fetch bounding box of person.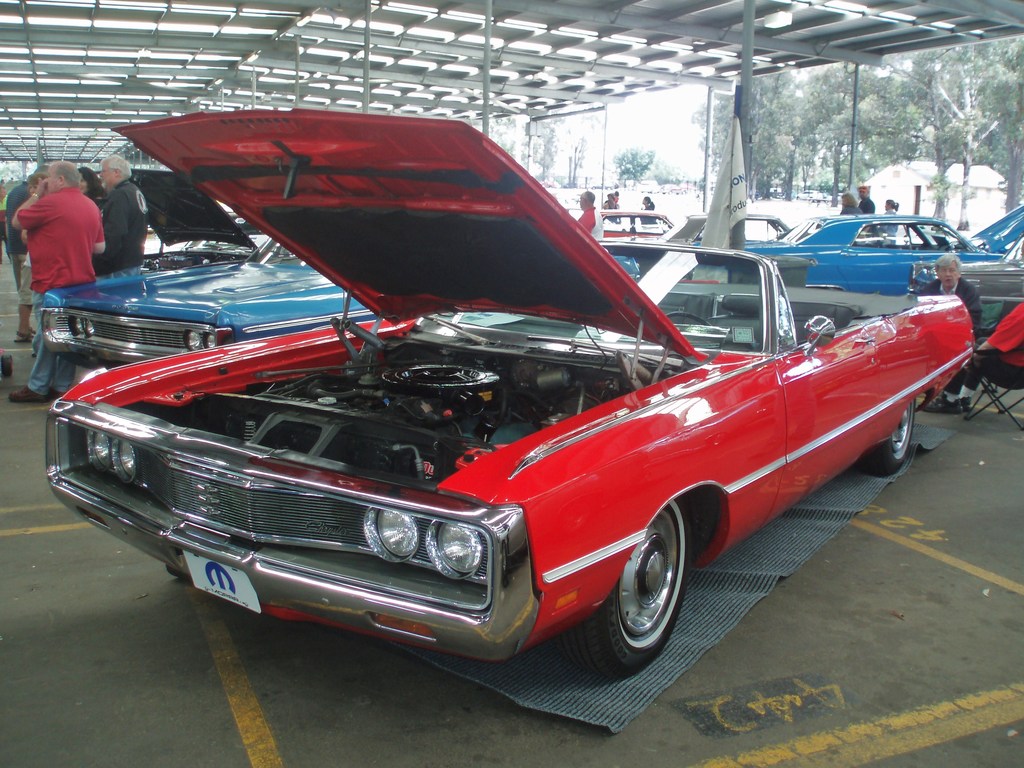
Bbox: <region>639, 196, 652, 224</region>.
